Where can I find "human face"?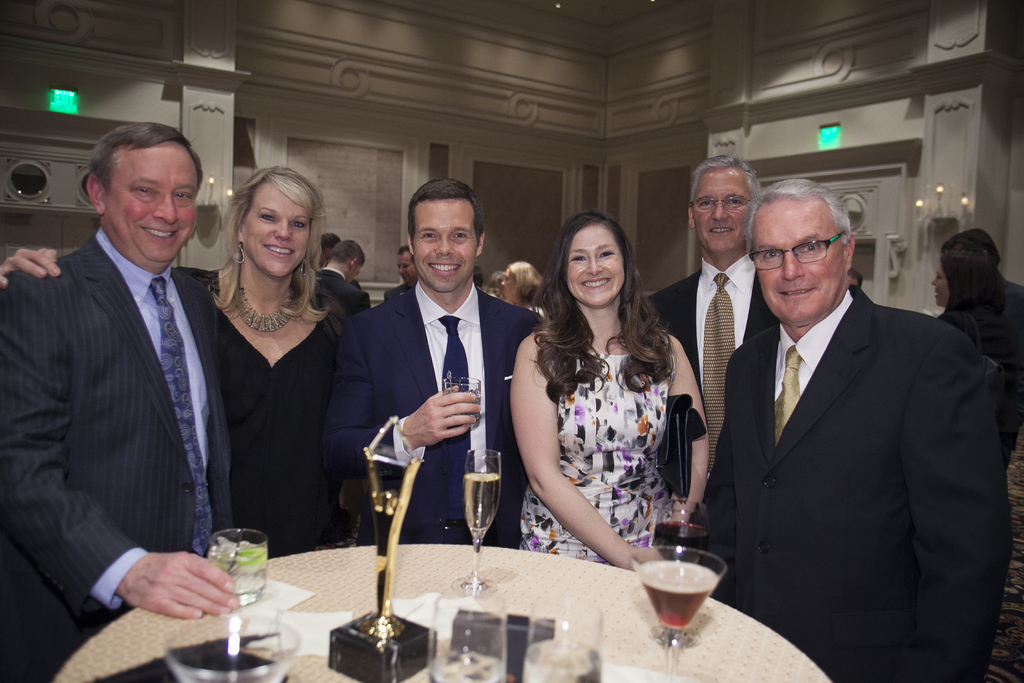
You can find it at 350:263:366:274.
